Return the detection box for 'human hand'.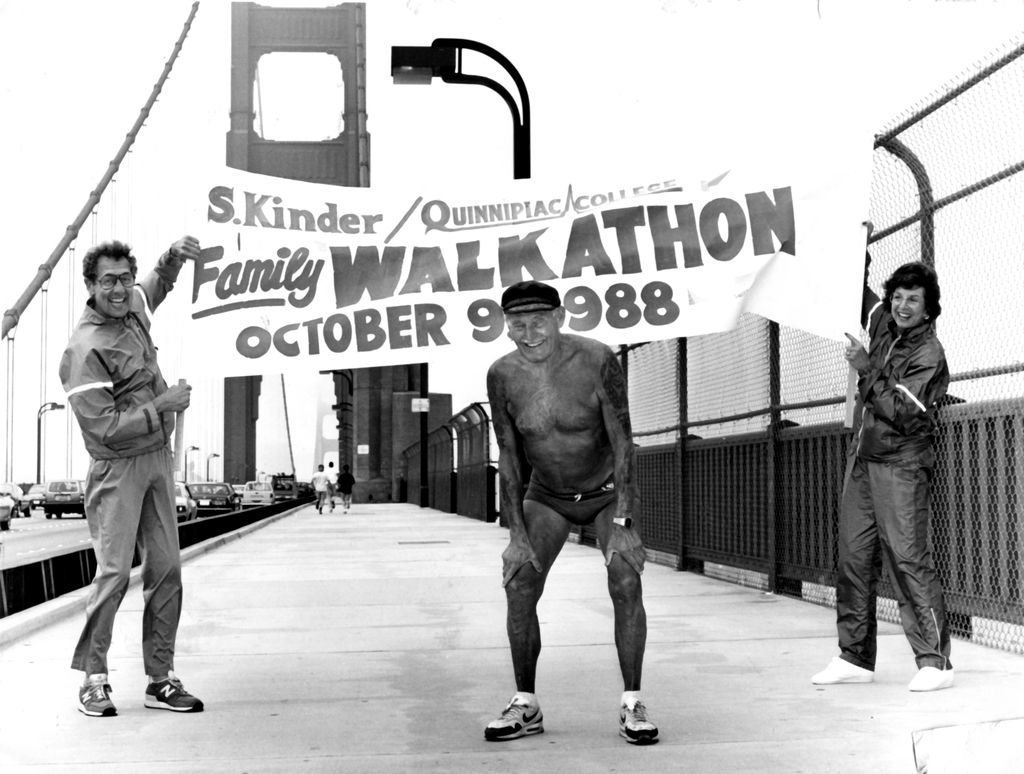
rect(172, 232, 201, 260).
